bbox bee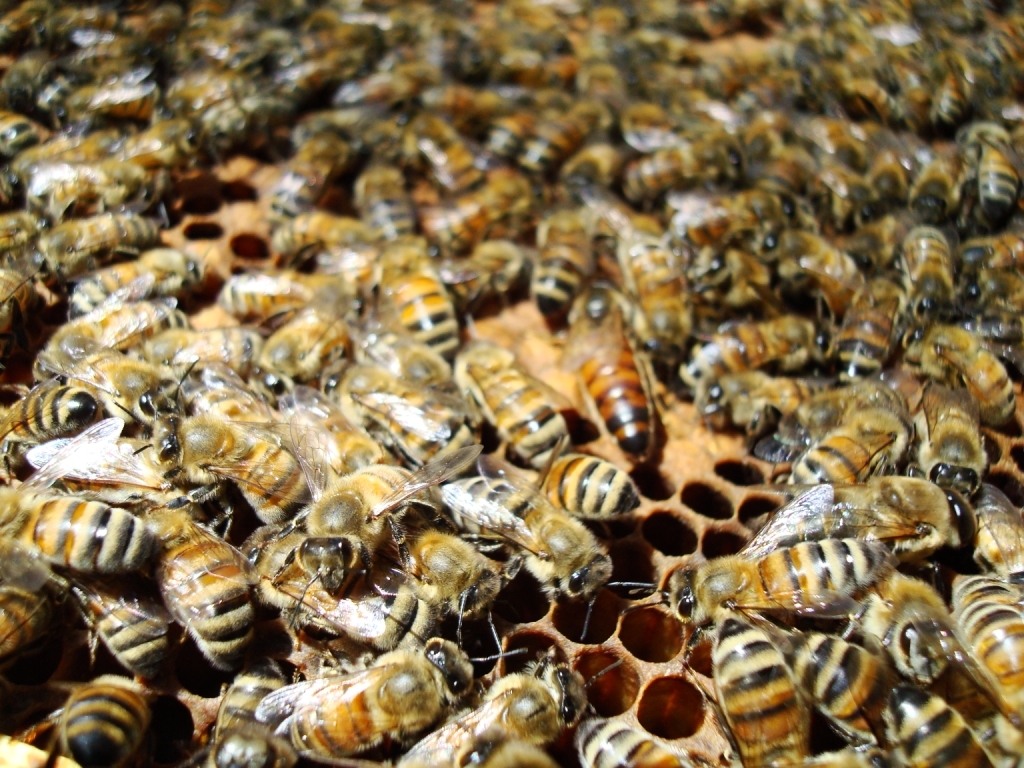
BBox(883, 219, 965, 330)
